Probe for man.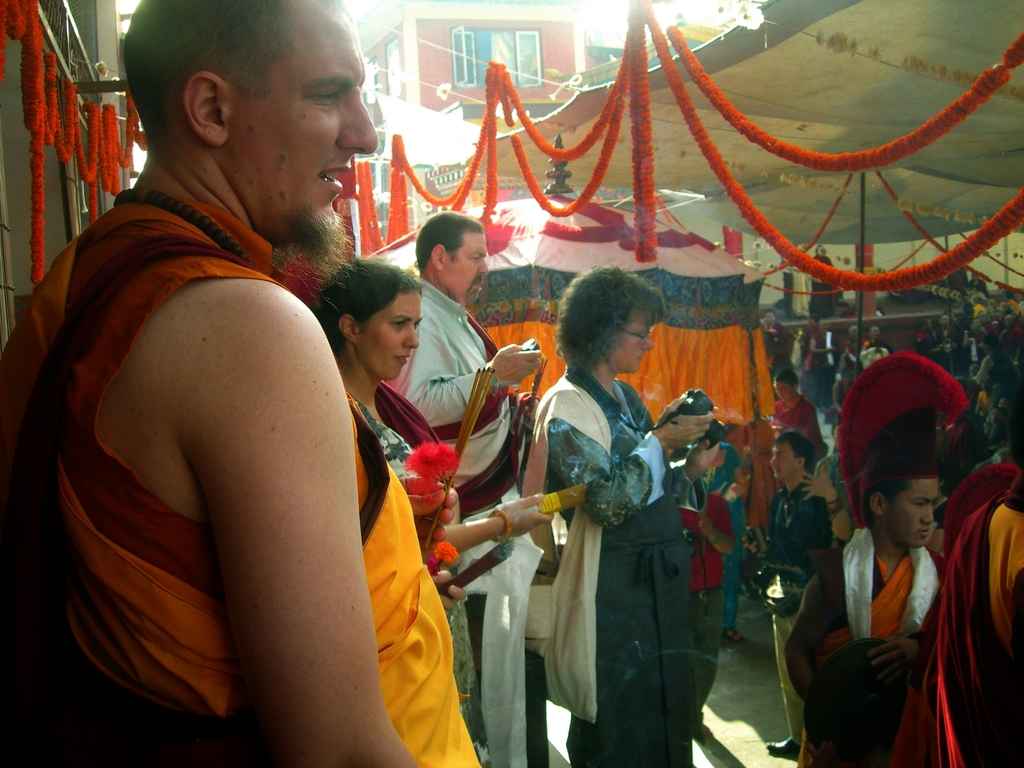
Probe result: rect(783, 474, 945, 767).
